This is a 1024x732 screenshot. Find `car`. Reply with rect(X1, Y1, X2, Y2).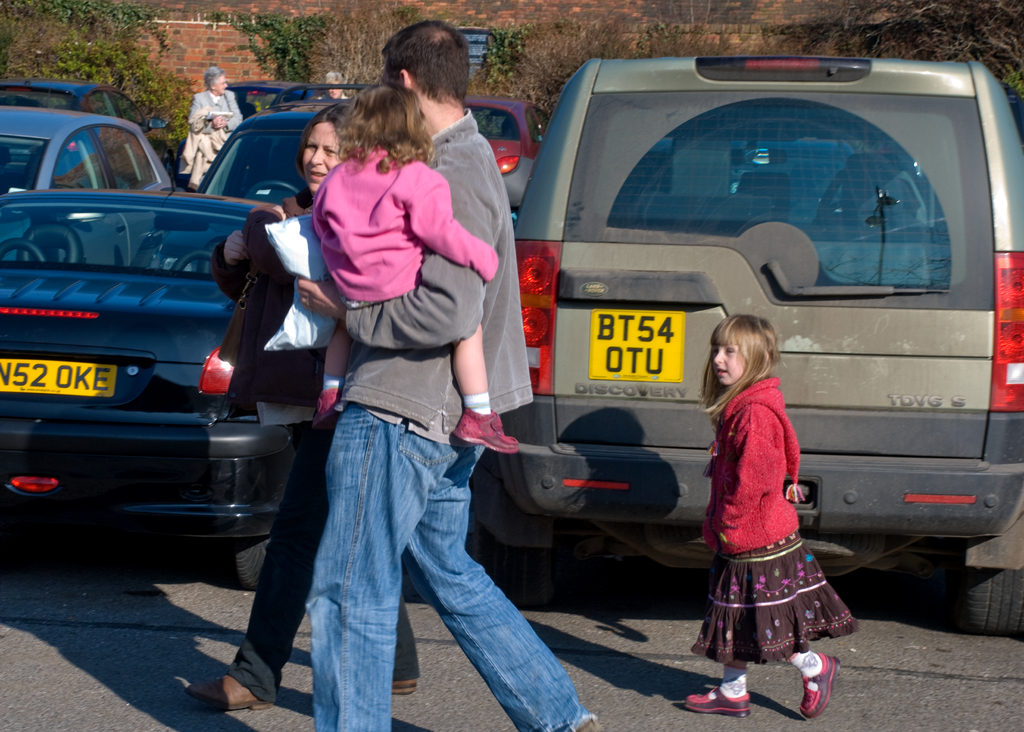
rect(2, 83, 173, 188).
